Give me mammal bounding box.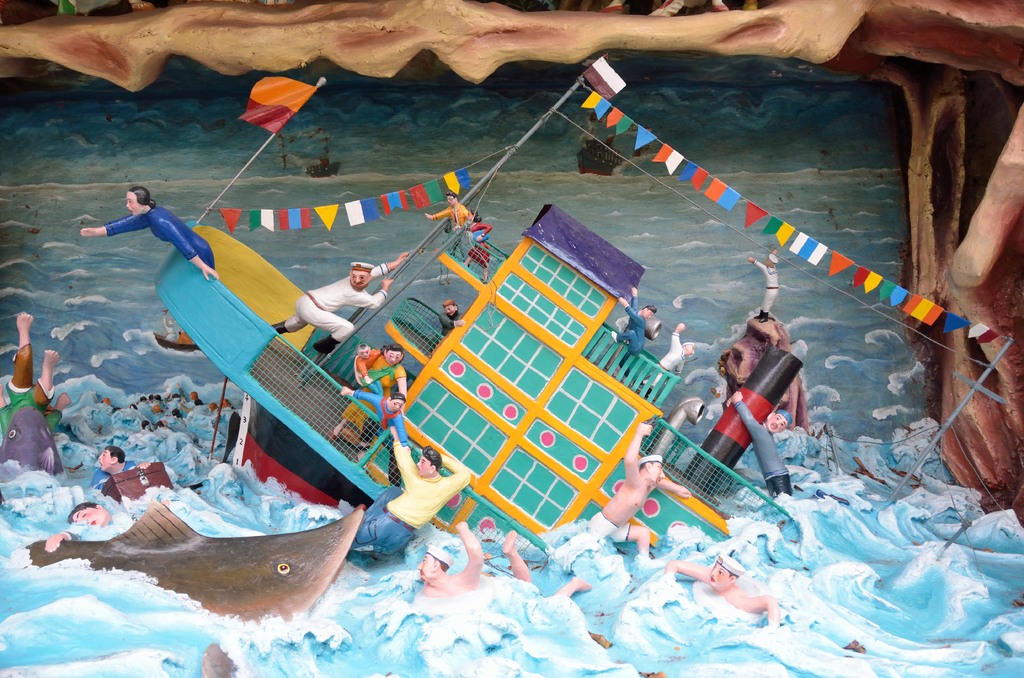
[left=426, top=192, right=465, bottom=225].
